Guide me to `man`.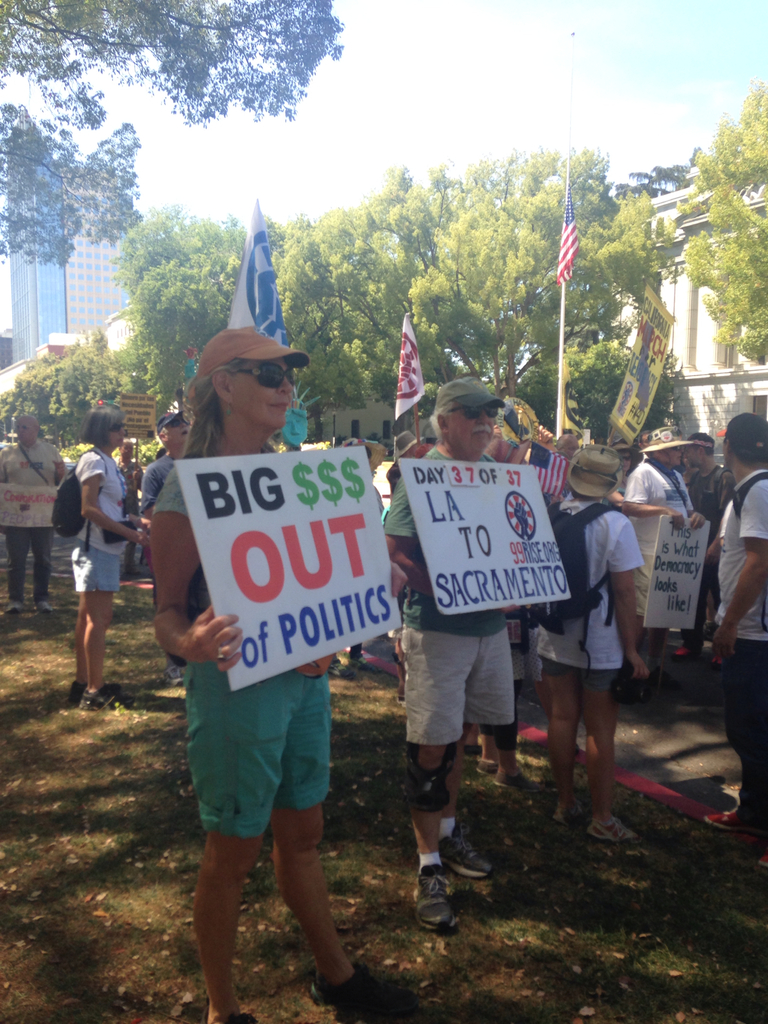
Guidance: x1=384 y1=429 x2=419 y2=493.
